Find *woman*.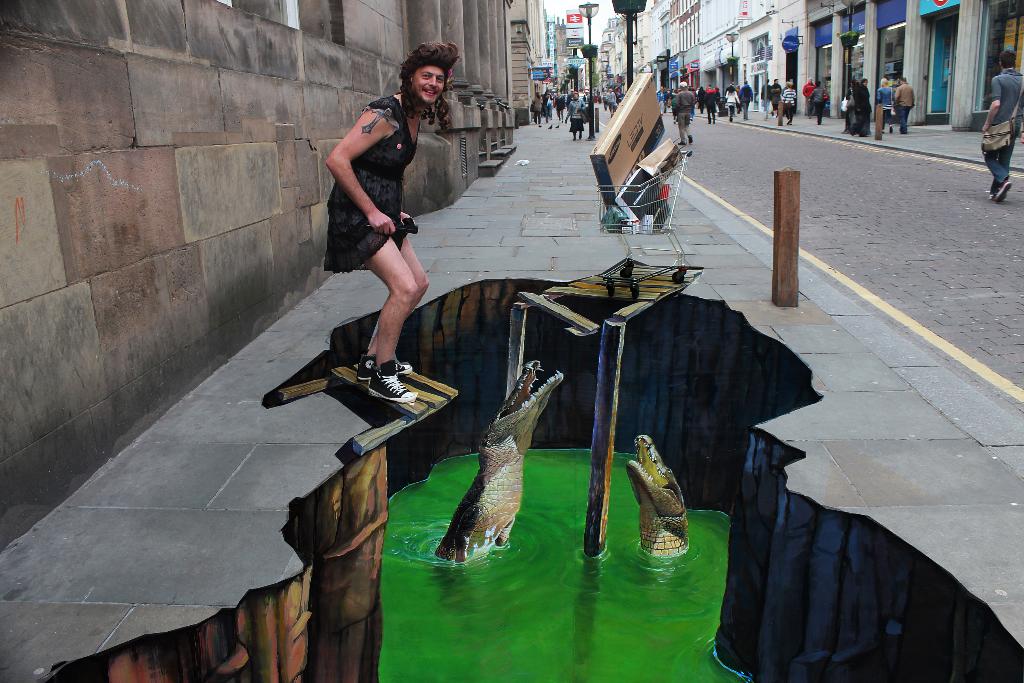
box=[305, 51, 456, 457].
